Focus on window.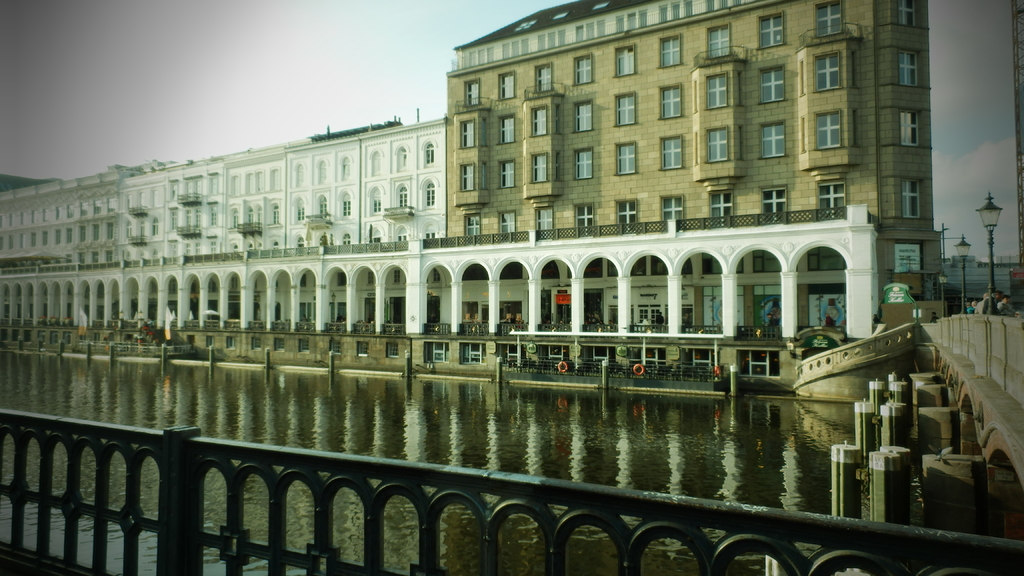
Focused at x1=901 y1=178 x2=918 y2=217.
